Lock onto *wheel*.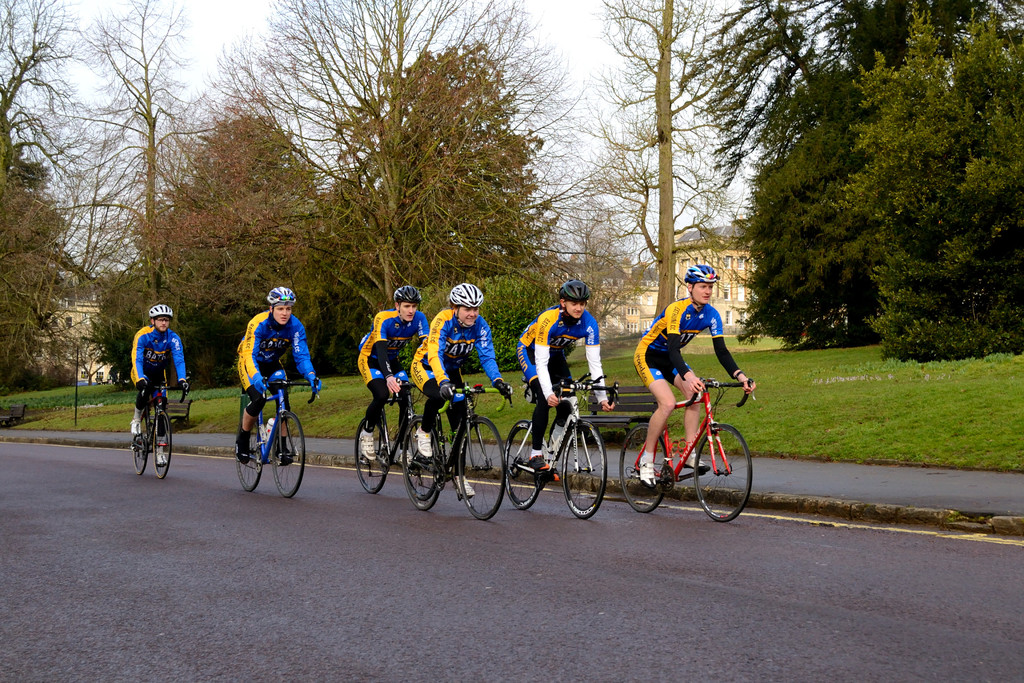
Locked: 459, 415, 509, 523.
